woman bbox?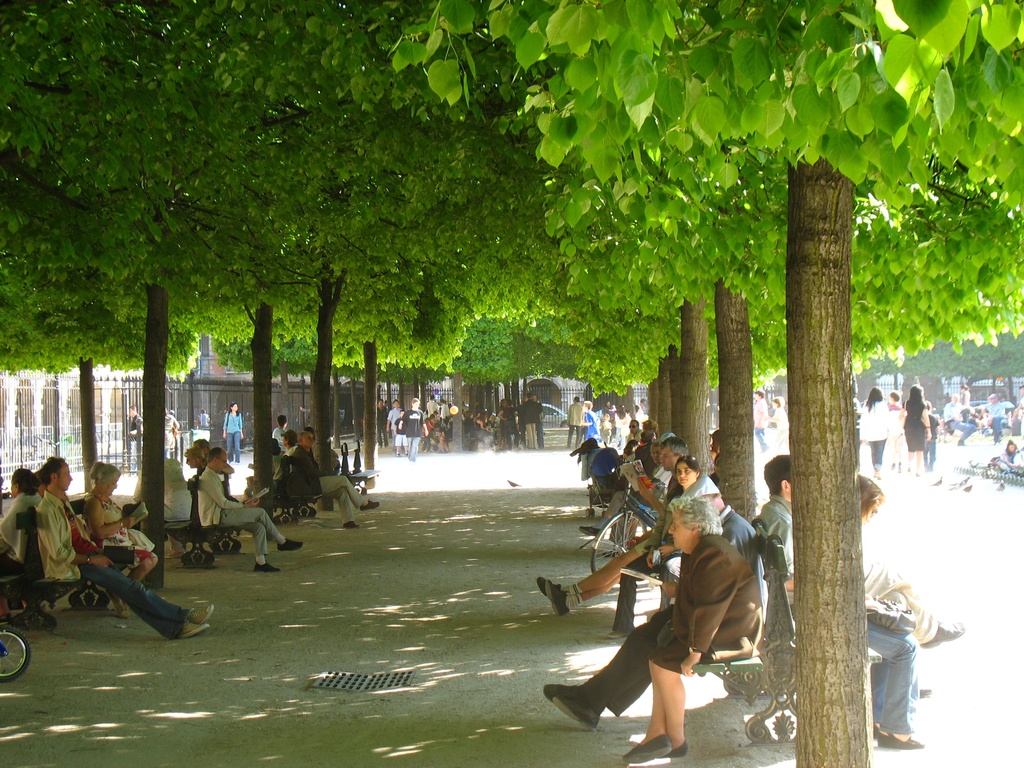
277/426/296/458
